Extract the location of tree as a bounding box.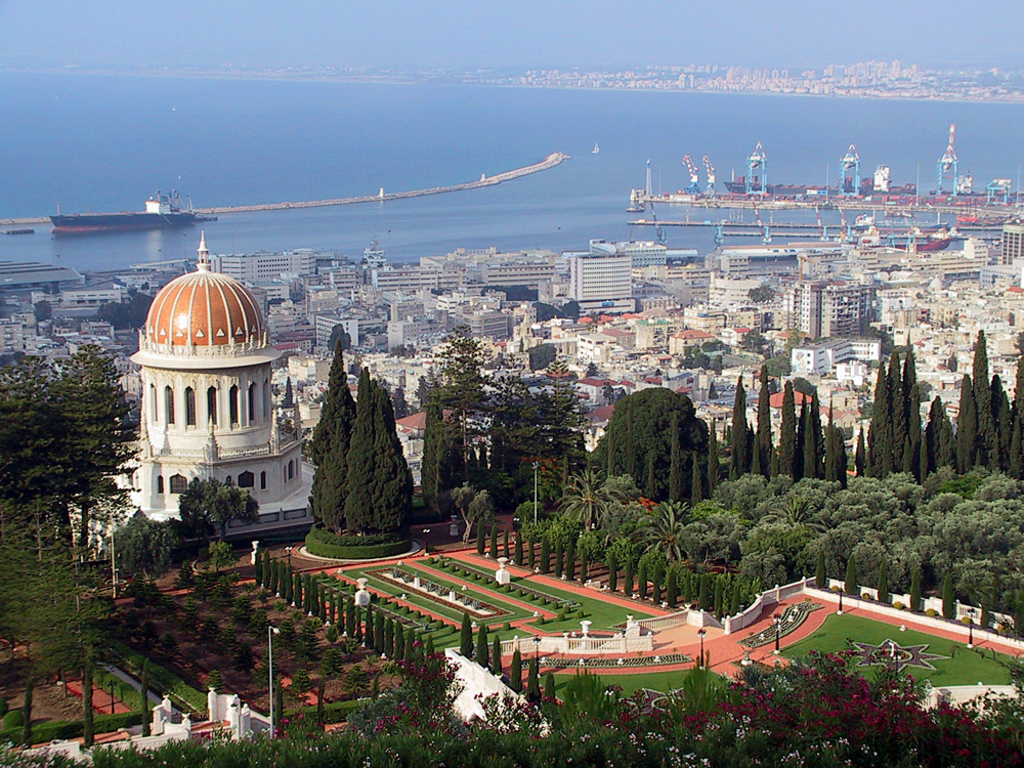
detection(845, 555, 857, 594).
